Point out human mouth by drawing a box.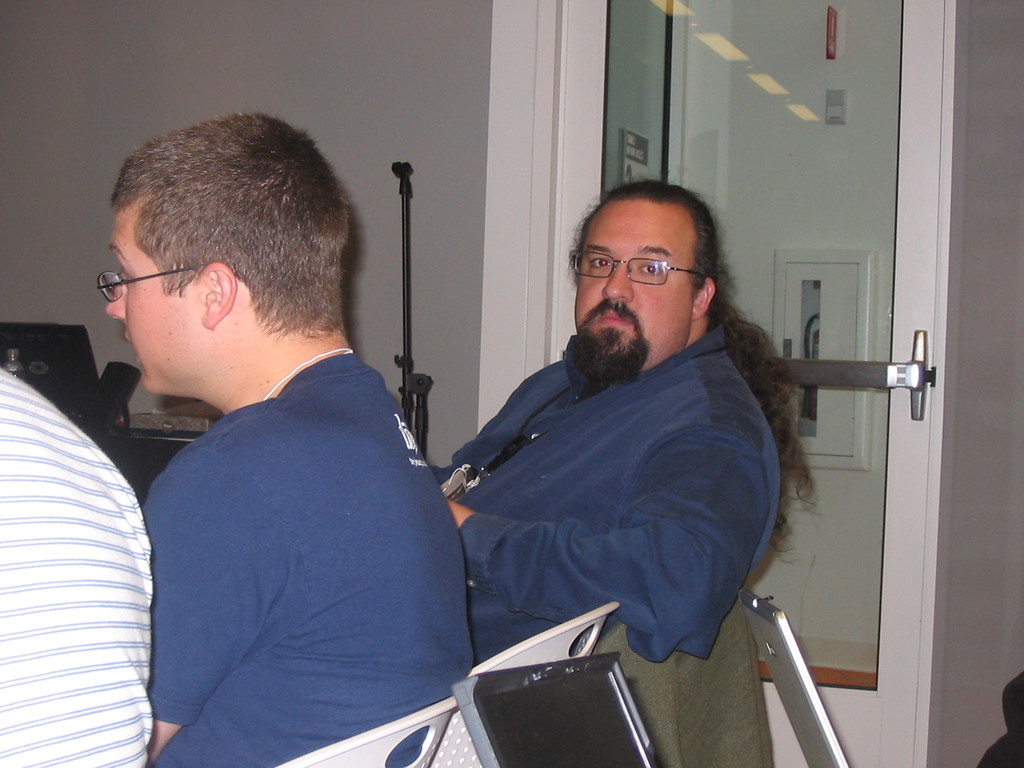
(120,333,142,367).
